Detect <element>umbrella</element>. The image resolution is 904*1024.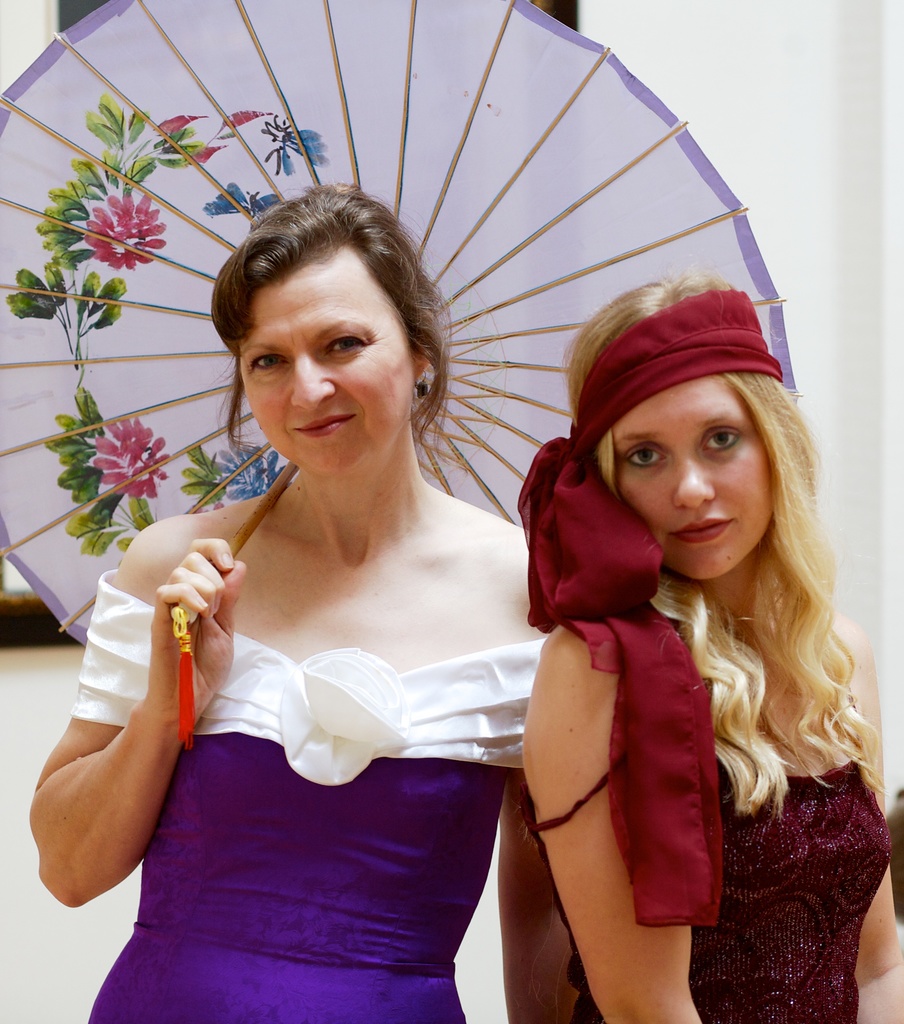
box(0, 4, 791, 744).
